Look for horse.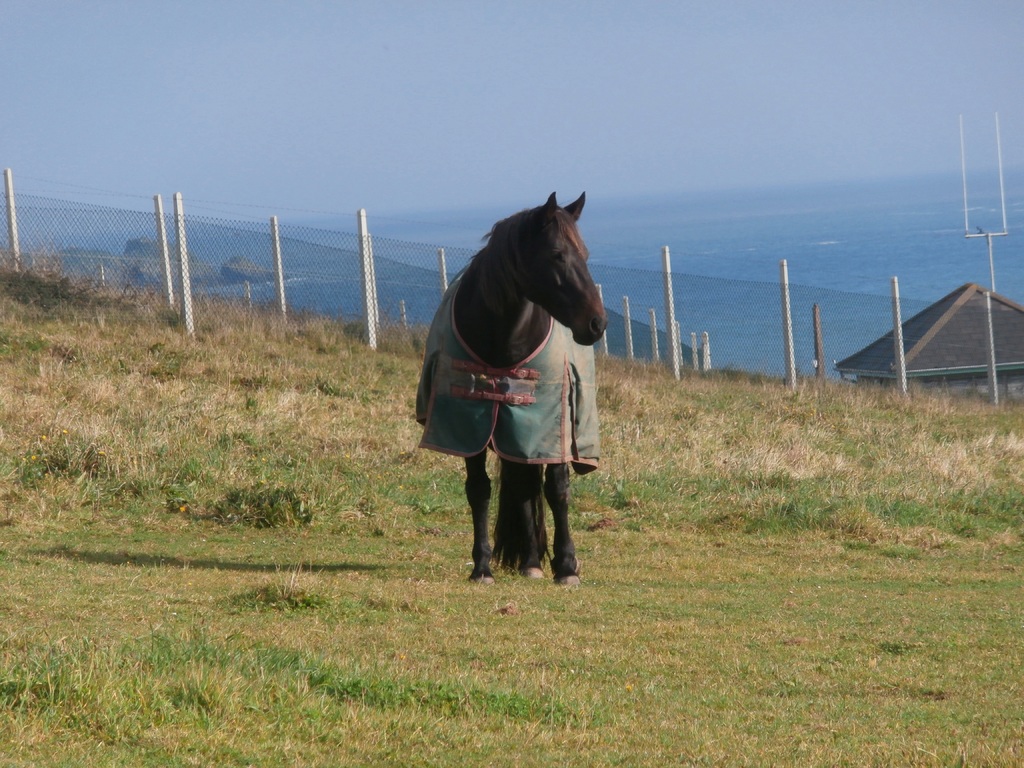
Found: select_region(420, 196, 608, 586).
